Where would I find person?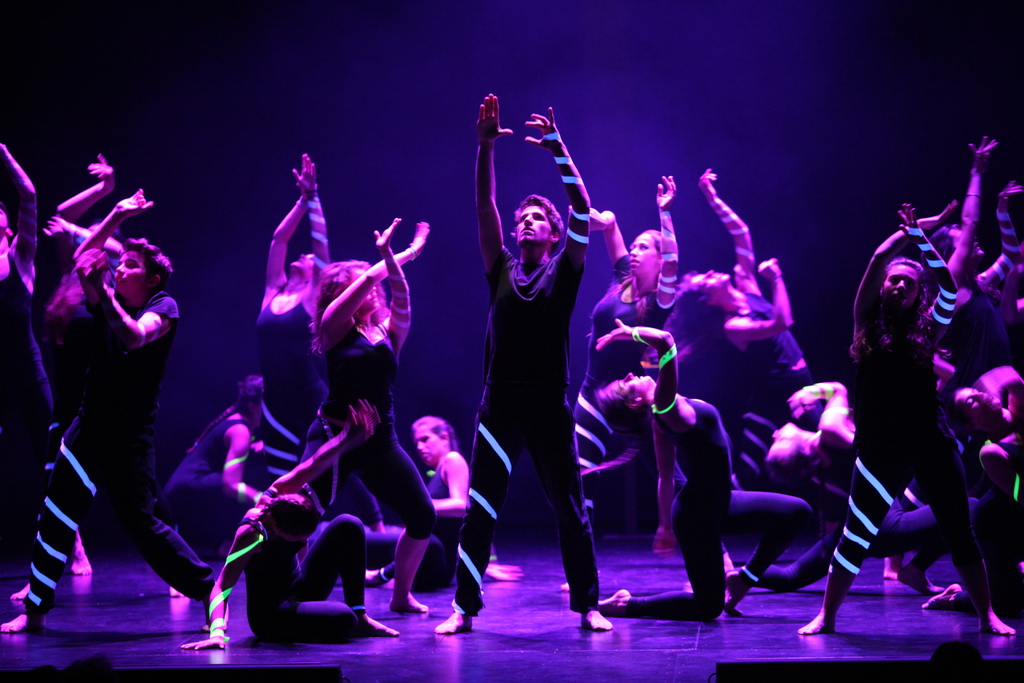
At 594:319:810:621.
